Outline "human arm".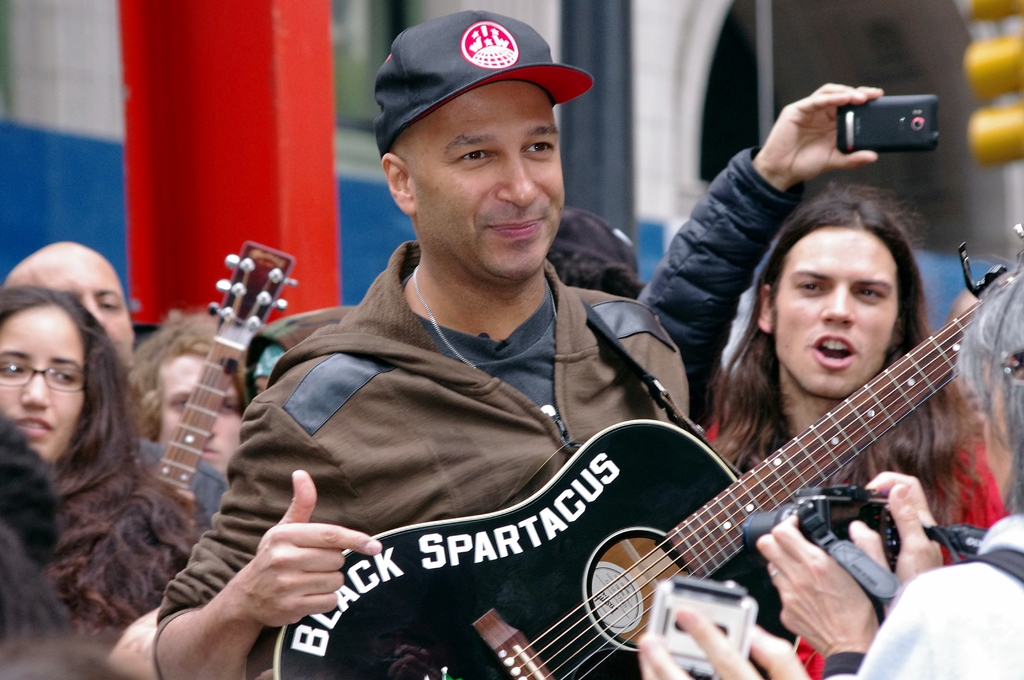
Outline: l=640, t=607, r=808, b=679.
